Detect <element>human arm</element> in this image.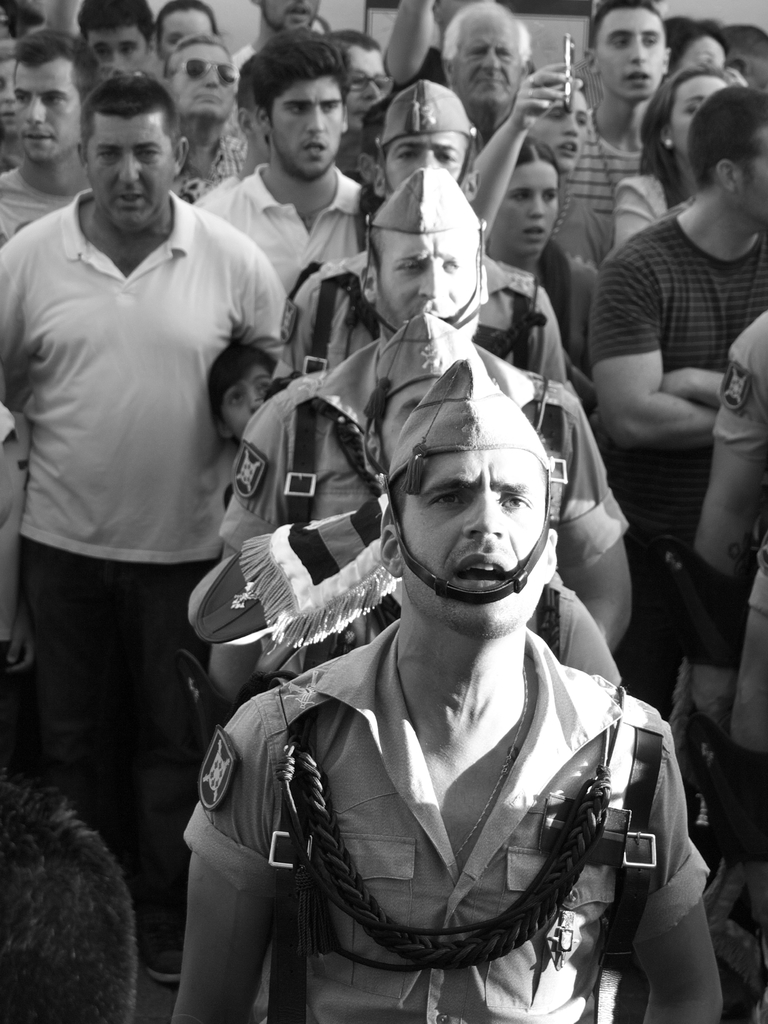
Detection: [6,593,40,676].
